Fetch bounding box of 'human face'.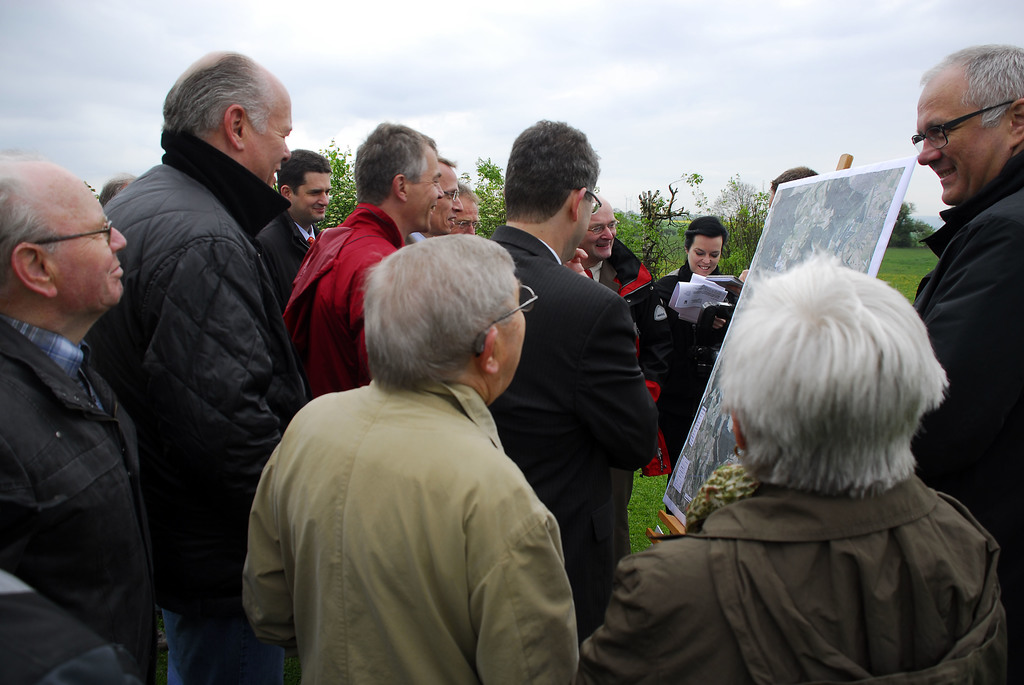
Bbox: (687, 237, 723, 274).
